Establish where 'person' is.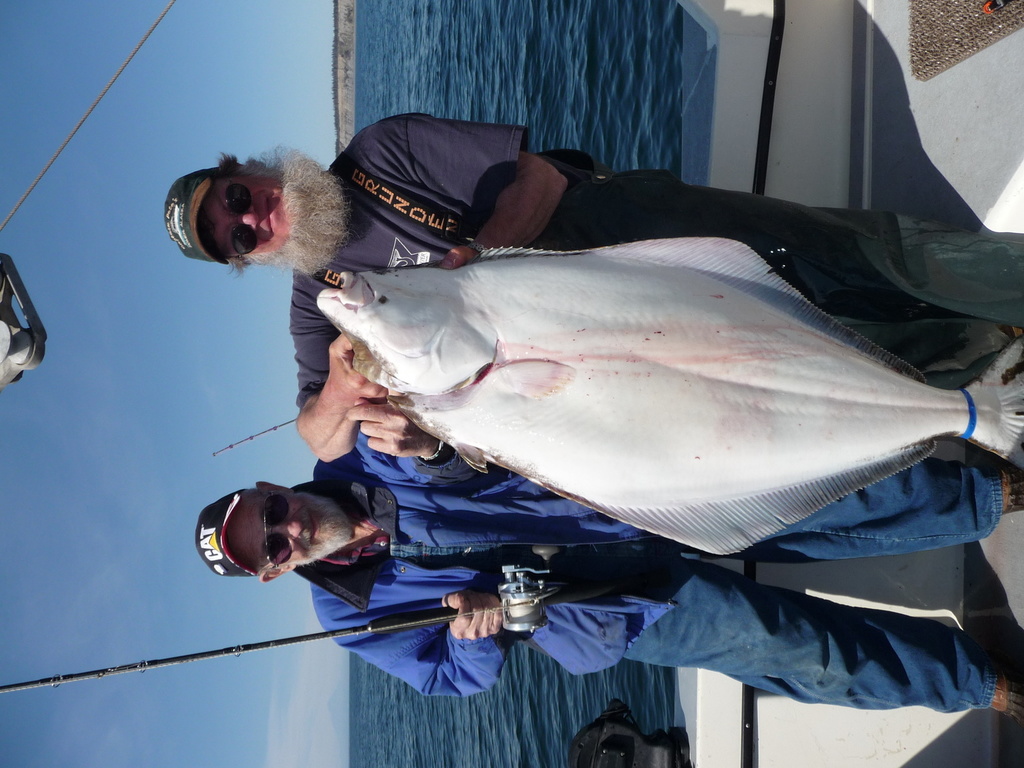
Established at crop(167, 108, 1020, 459).
